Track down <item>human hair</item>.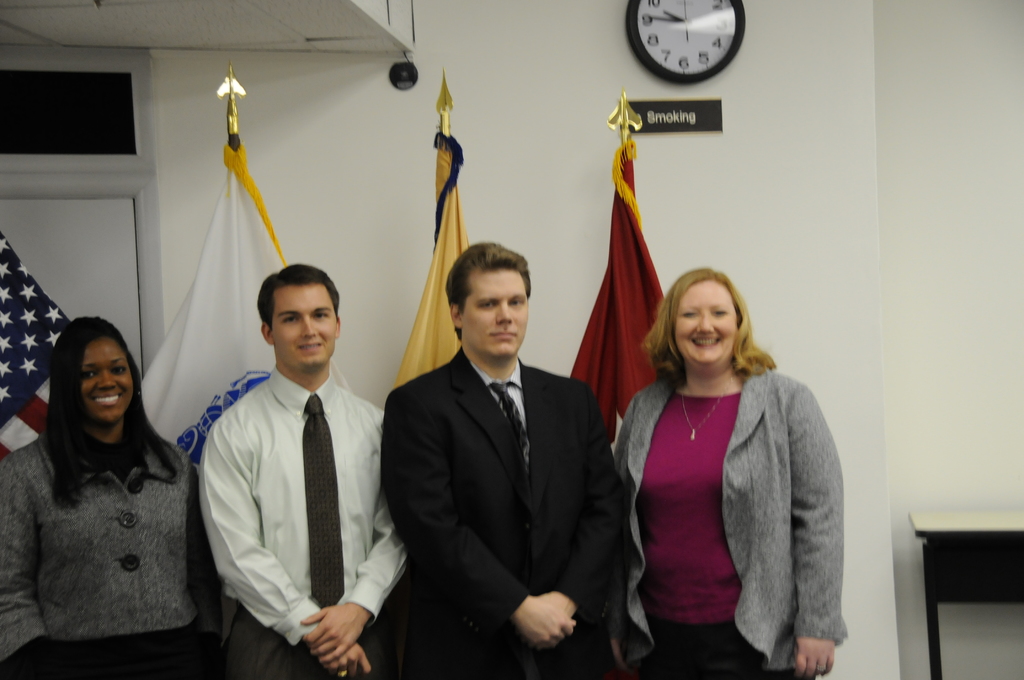
Tracked to box=[446, 242, 534, 341].
